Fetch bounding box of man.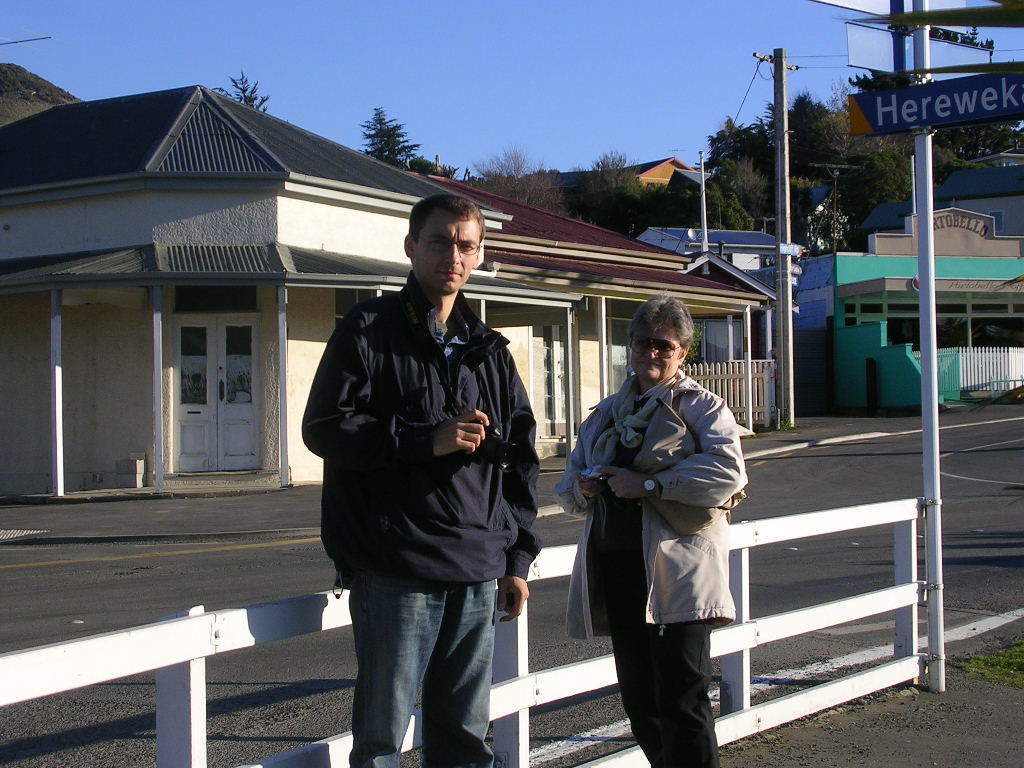
Bbox: x1=294 y1=213 x2=550 y2=767.
